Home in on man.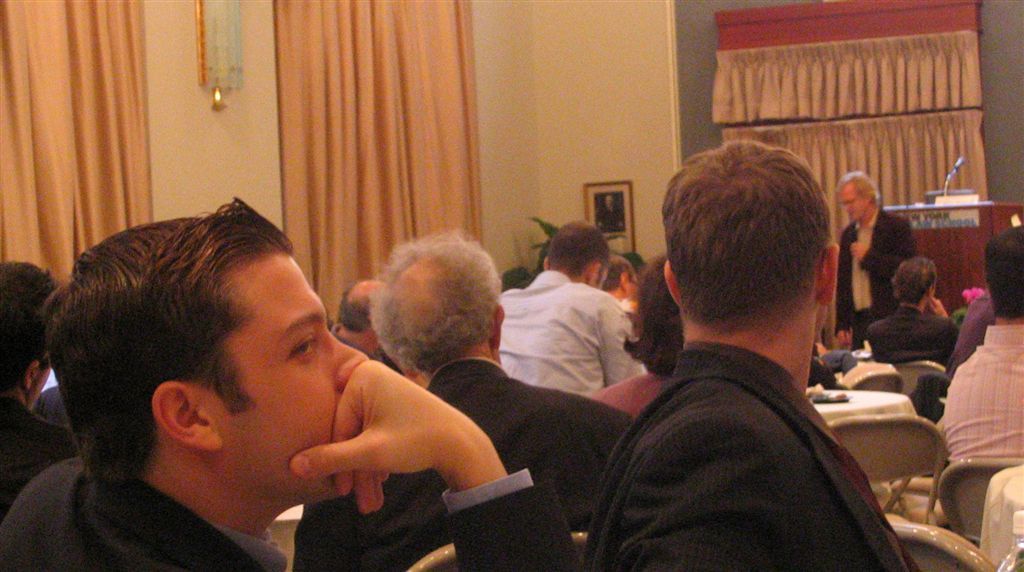
Homed in at (left=293, top=226, right=634, bottom=571).
